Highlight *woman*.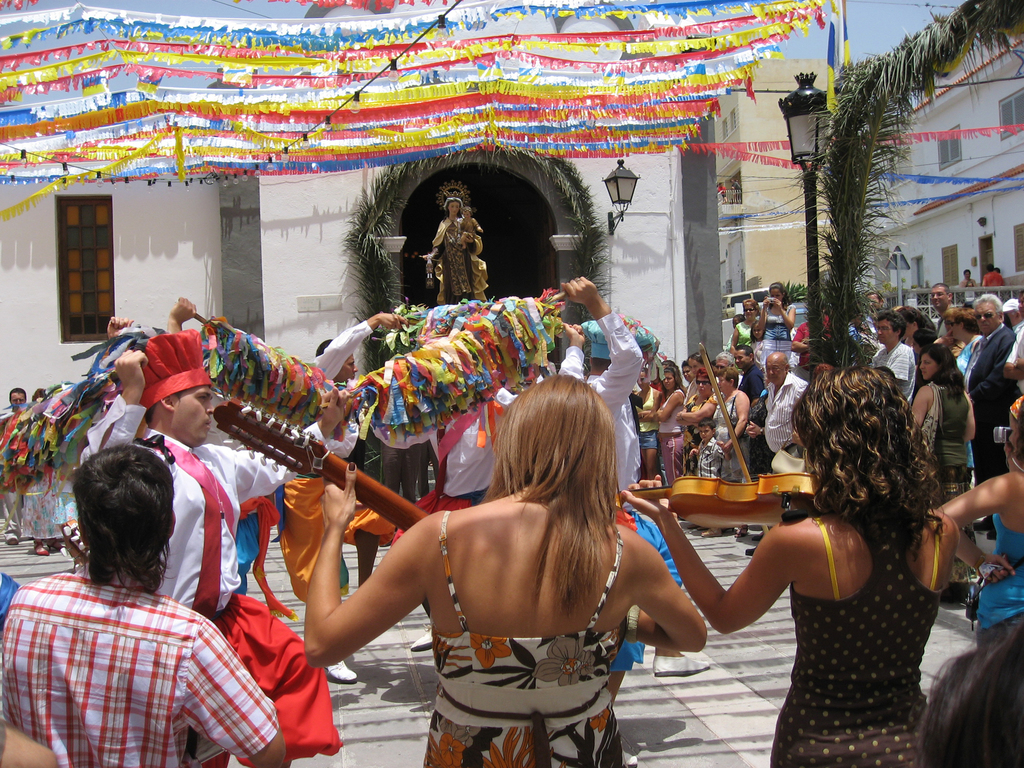
Highlighted region: l=296, t=385, r=700, b=751.
